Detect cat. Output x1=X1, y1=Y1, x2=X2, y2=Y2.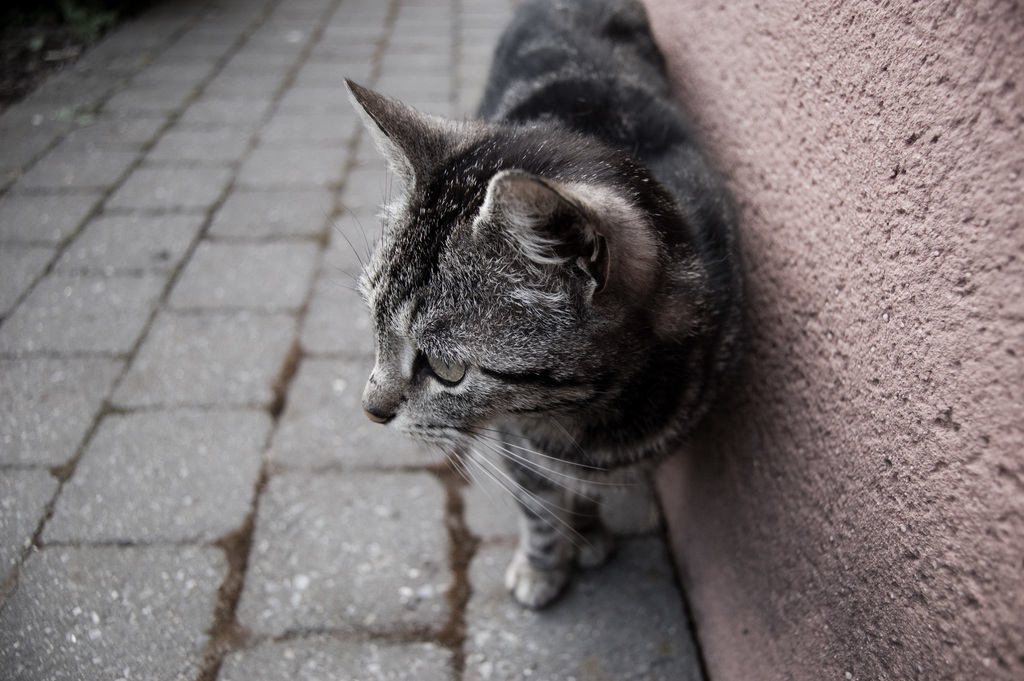
x1=324, y1=0, x2=748, y2=613.
